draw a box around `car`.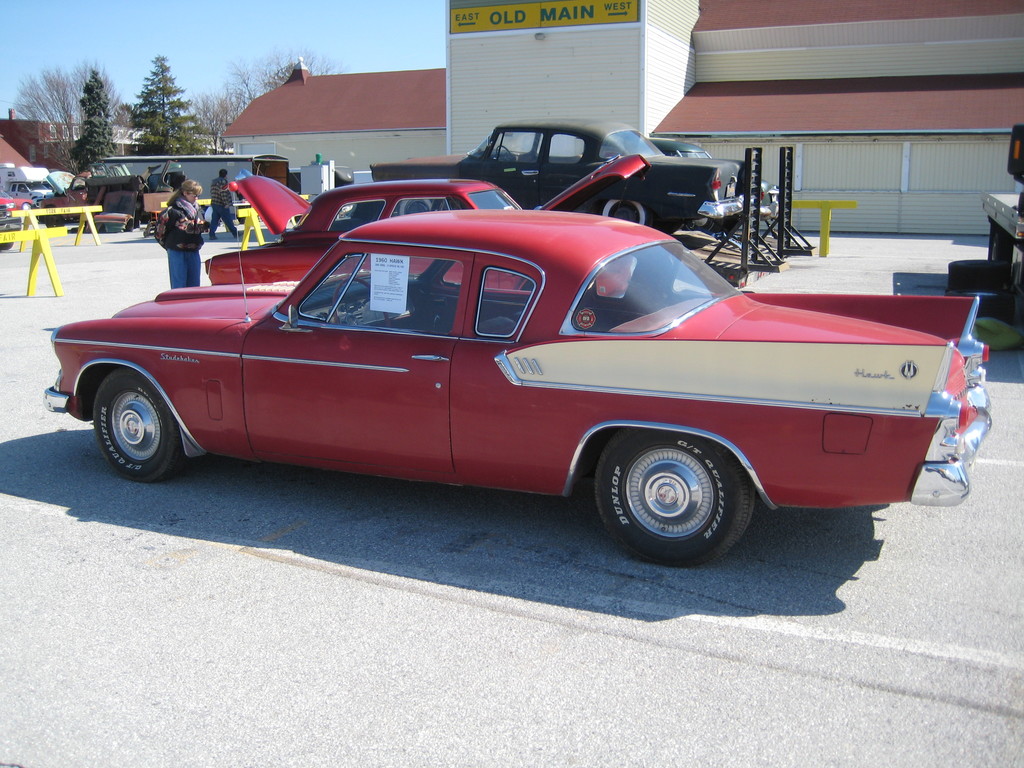
43:208:993:568.
